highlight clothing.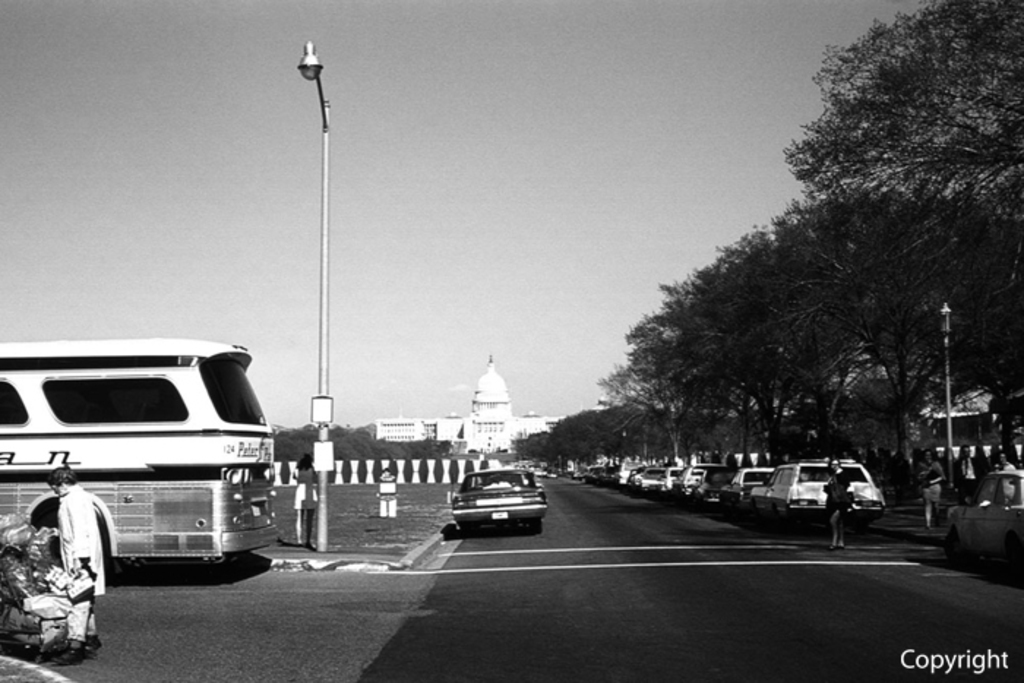
Highlighted region: left=57, top=481, right=116, bottom=595.
